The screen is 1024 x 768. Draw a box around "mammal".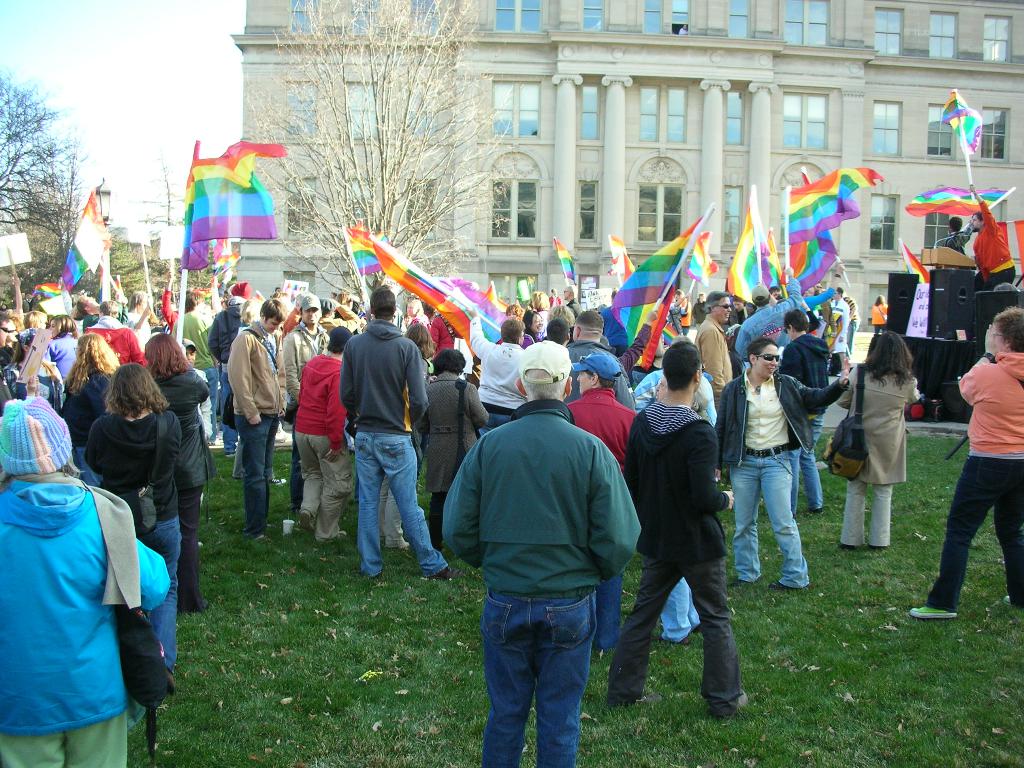
rect(972, 184, 1017, 294).
